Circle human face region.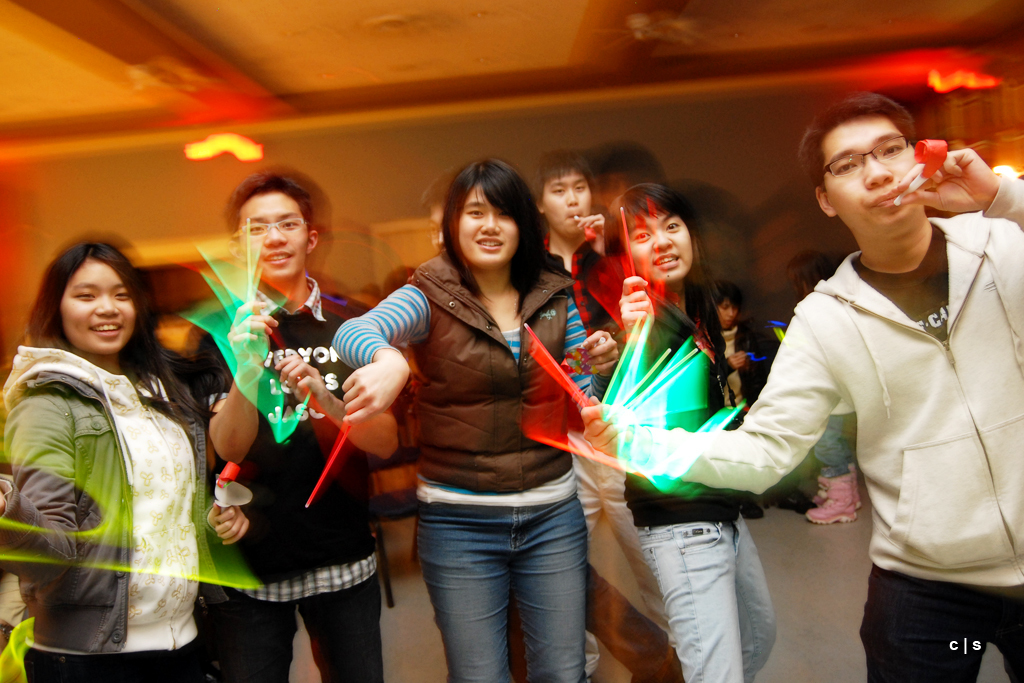
Region: x1=628 y1=209 x2=688 y2=280.
